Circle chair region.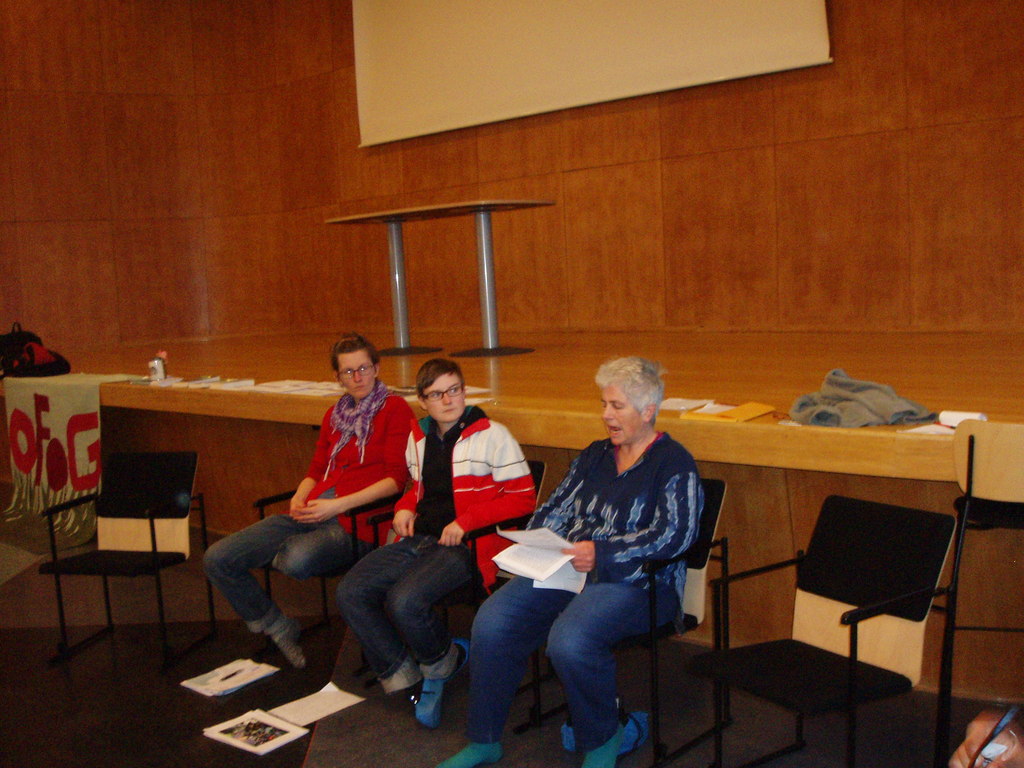
Region: select_region(251, 464, 402, 631).
